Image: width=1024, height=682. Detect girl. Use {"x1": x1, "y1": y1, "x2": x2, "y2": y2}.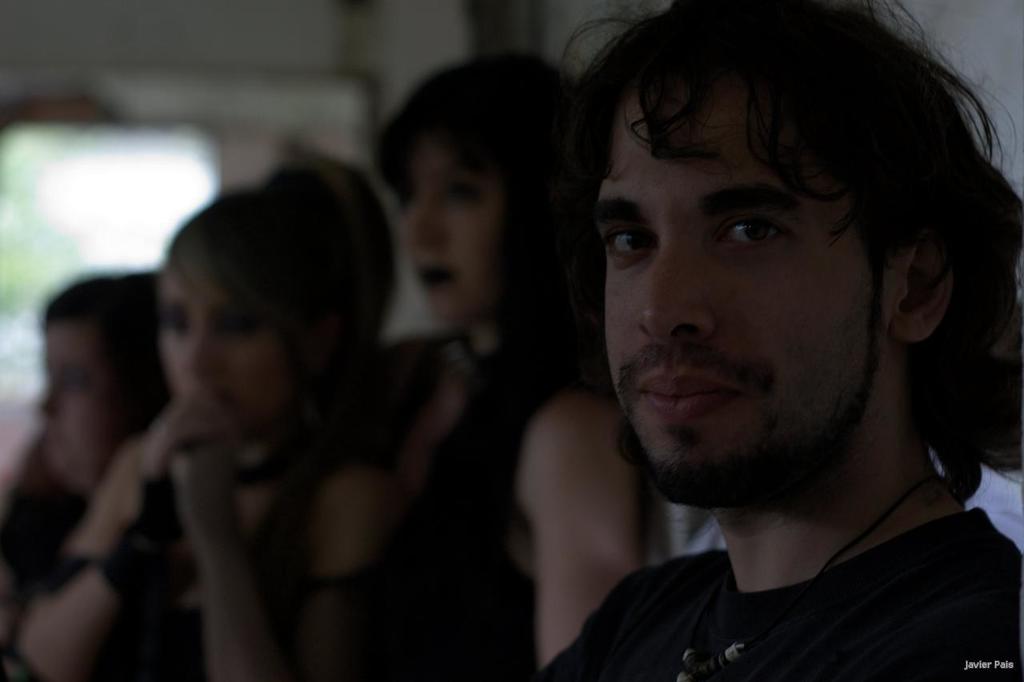
{"x1": 345, "y1": 40, "x2": 658, "y2": 681}.
